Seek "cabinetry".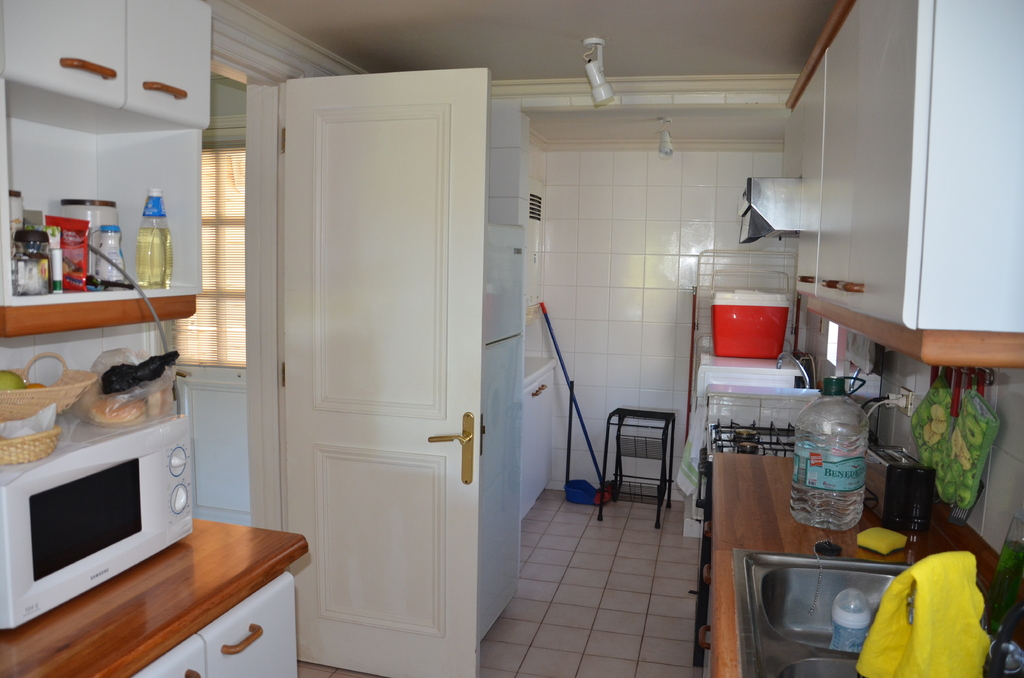
[701, 421, 1008, 677].
